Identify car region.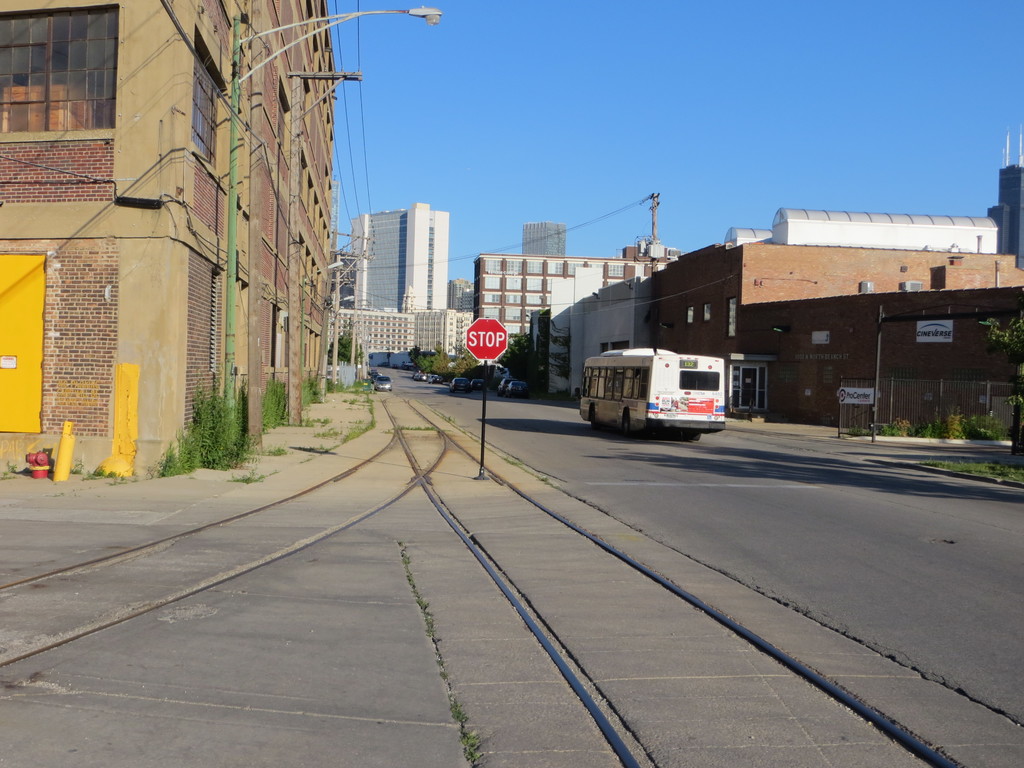
Region: 453, 378, 463, 390.
